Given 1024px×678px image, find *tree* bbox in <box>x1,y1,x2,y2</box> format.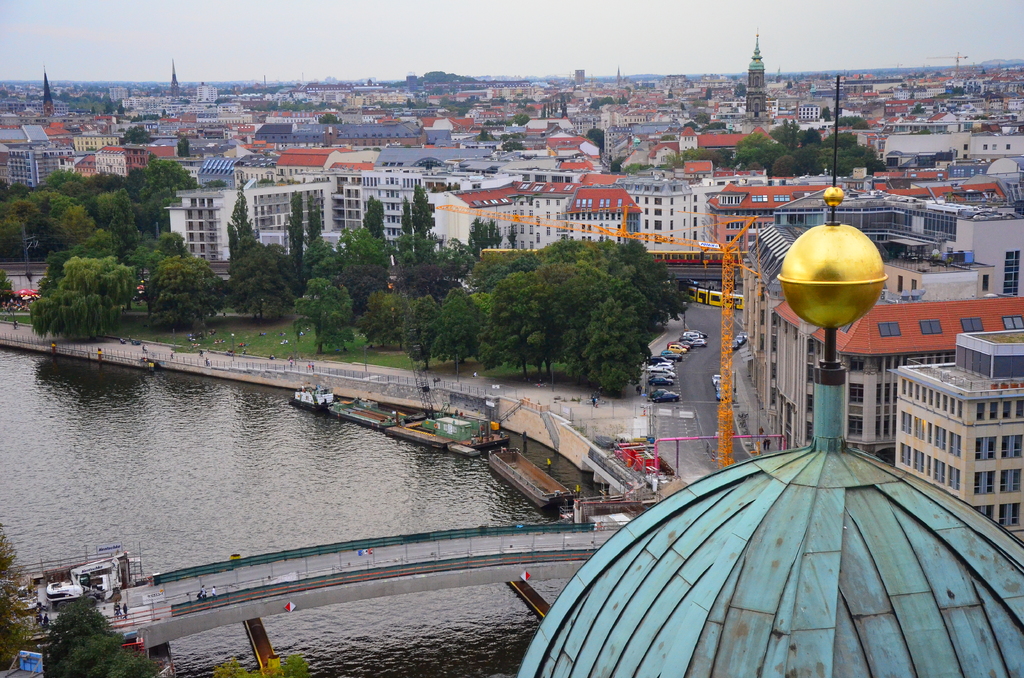
<box>740,133,768,147</box>.
